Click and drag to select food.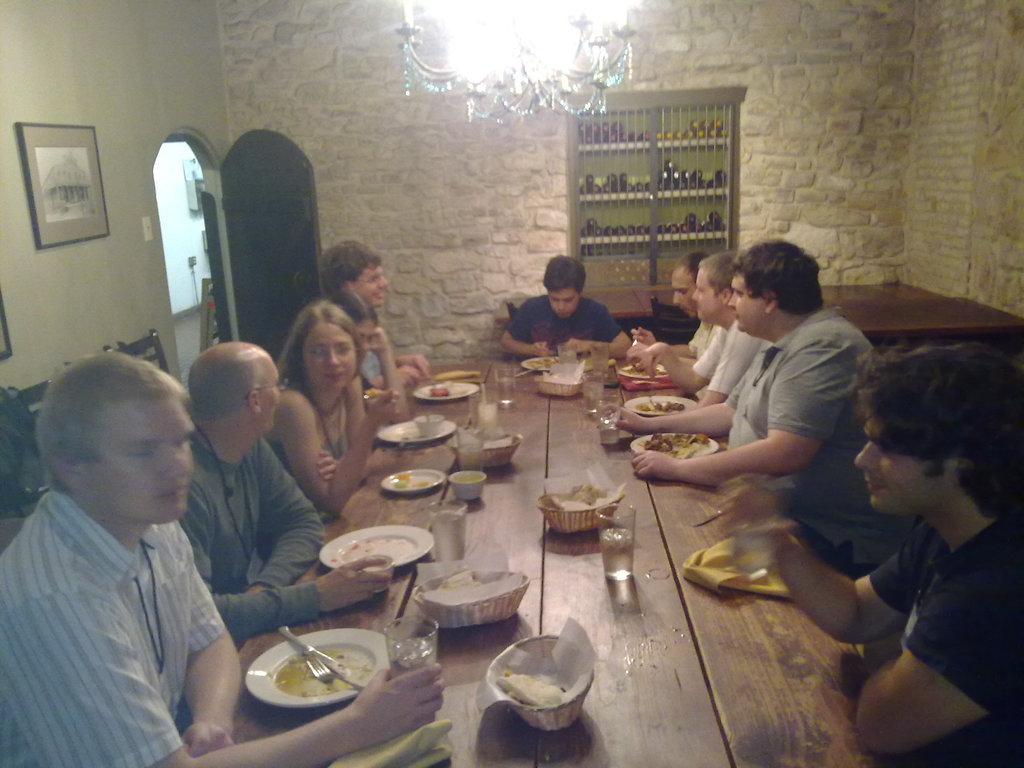
Selection: x1=414 y1=478 x2=428 y2=490.
